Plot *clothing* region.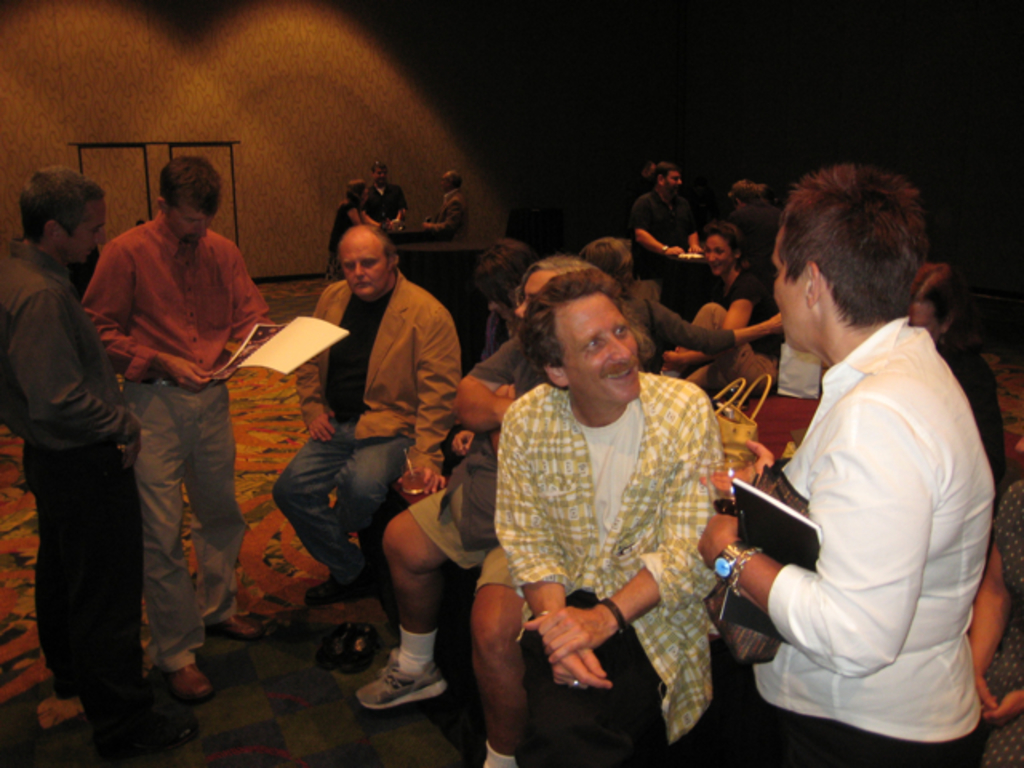
Plotted at x1=725, y1=202, x2=779, y2=269.
